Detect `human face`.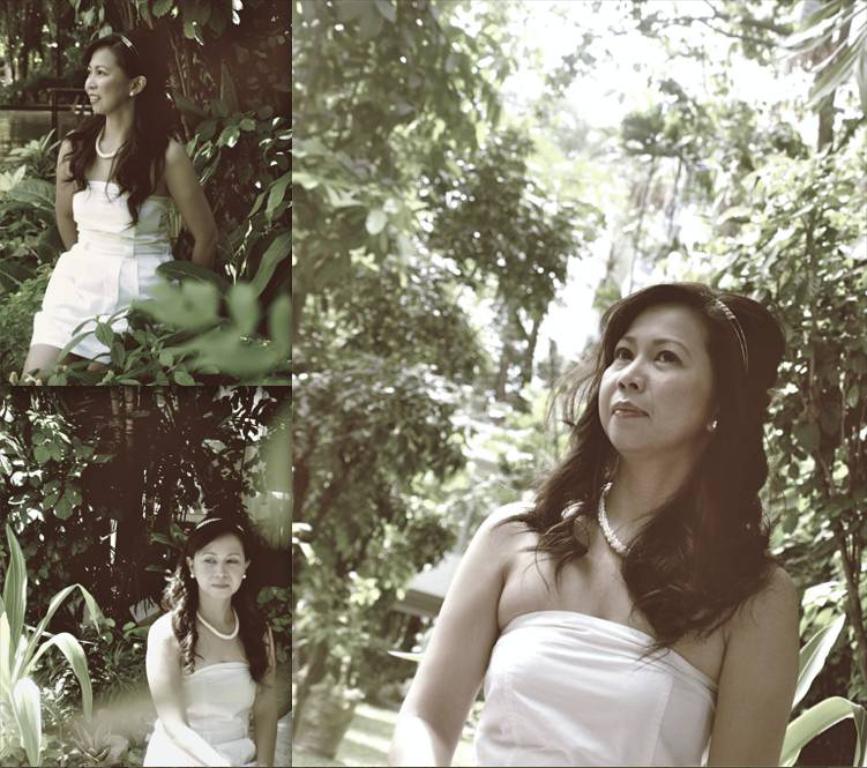
Detected at locate(83, 49, 130, 112).
